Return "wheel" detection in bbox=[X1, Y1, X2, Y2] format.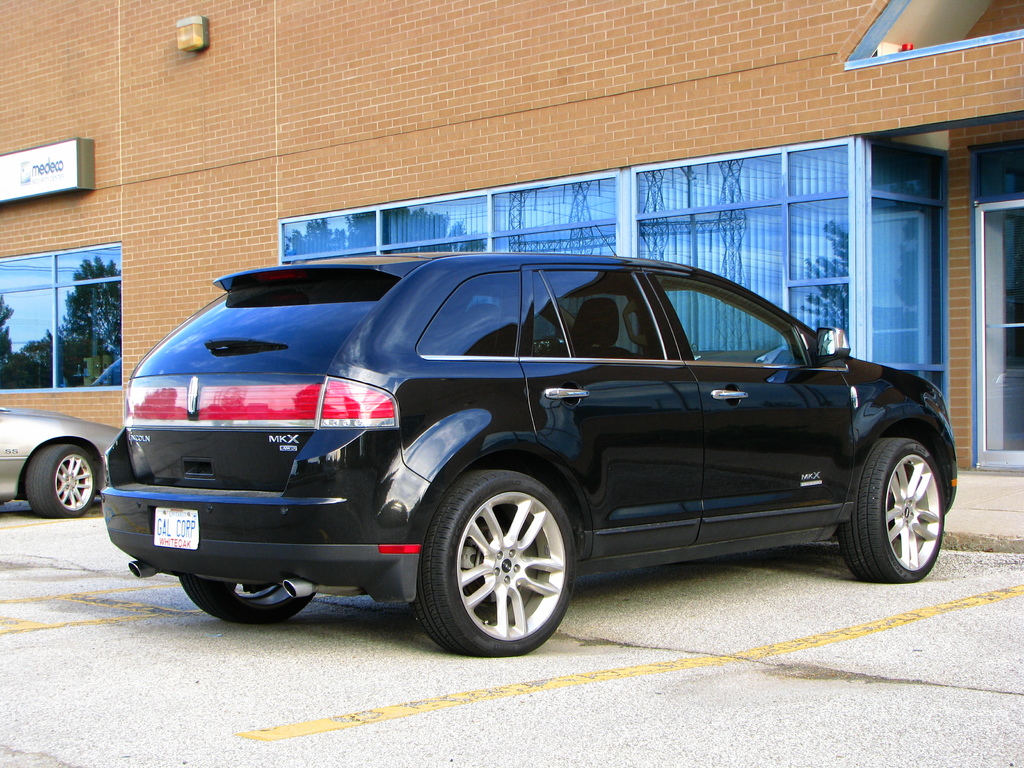
bbox=[25, 445, 99, 519].
